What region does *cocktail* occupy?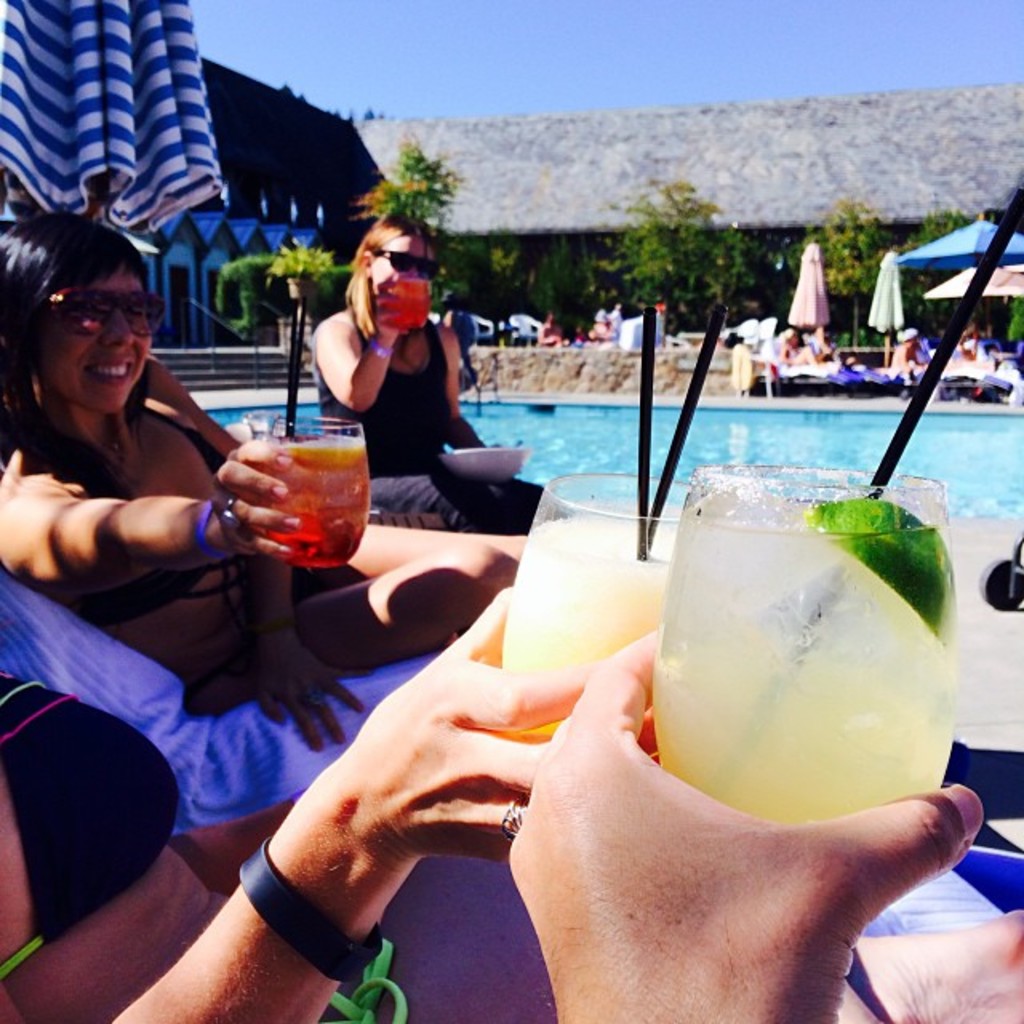
x1=651, y1=187, x2=1022, y2=827.
